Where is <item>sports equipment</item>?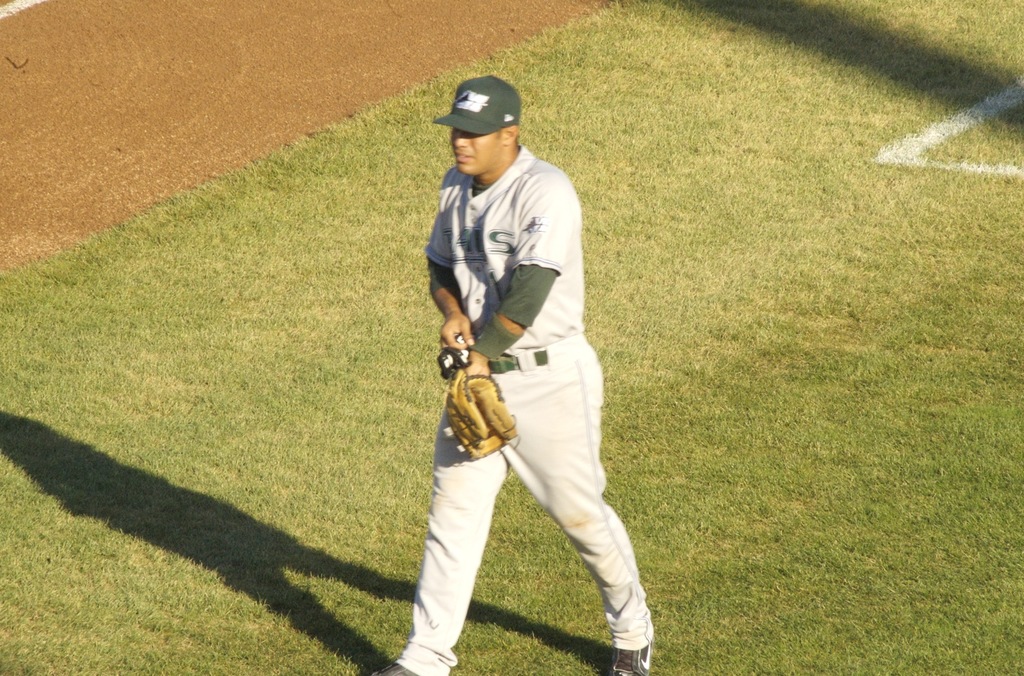
<region>438, 365, 522, 460</region>.
